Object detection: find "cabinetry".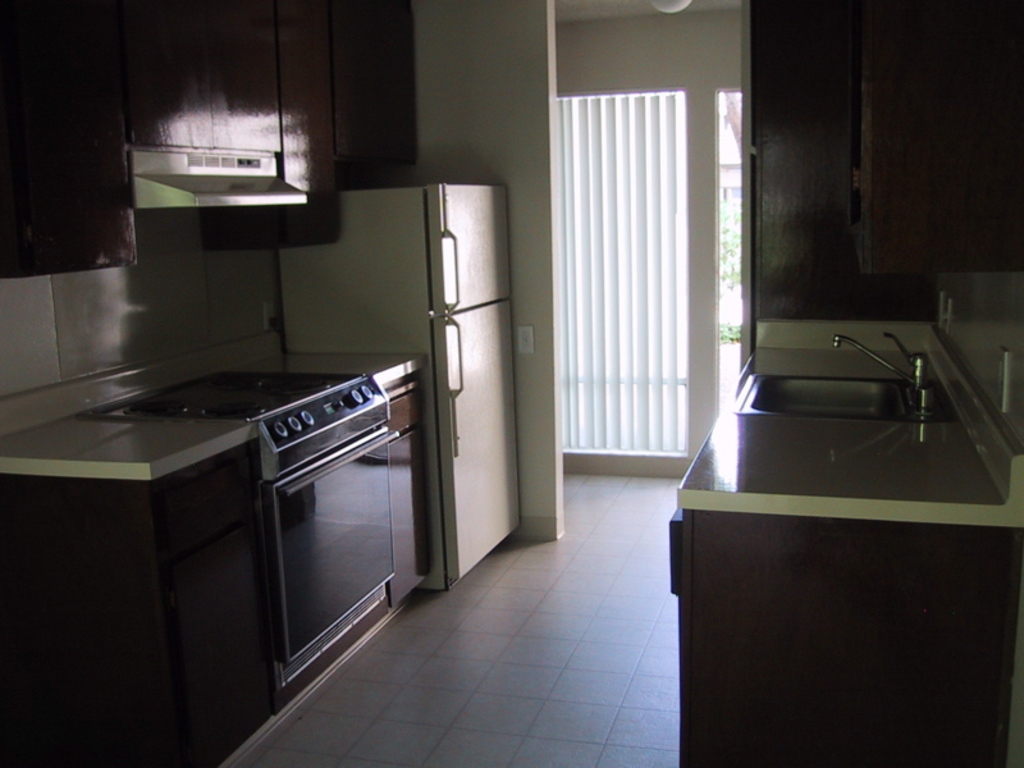
bbox(0, 342, 431, 767).
